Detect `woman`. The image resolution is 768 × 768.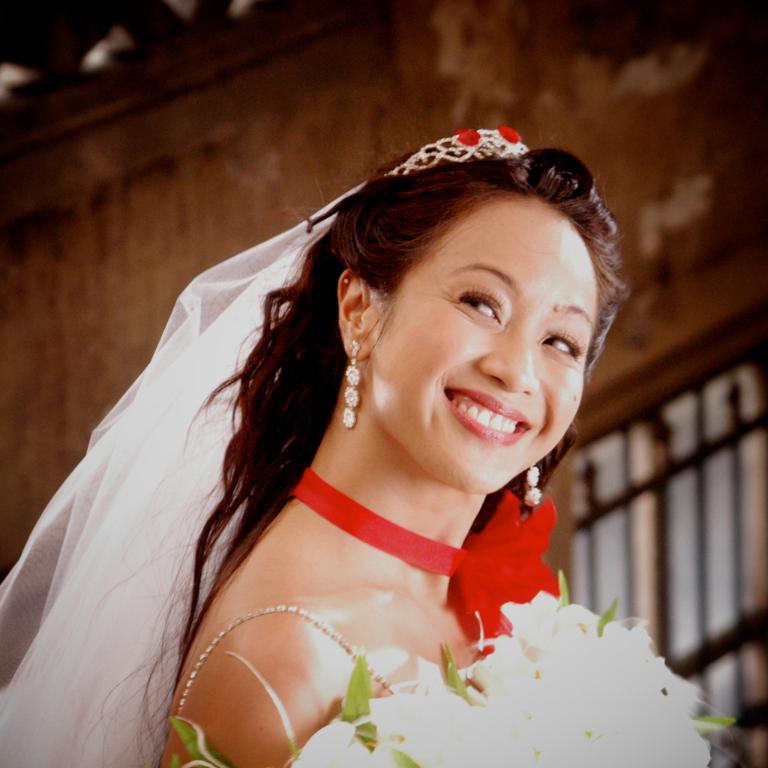
(0, 126, 736, 767).
